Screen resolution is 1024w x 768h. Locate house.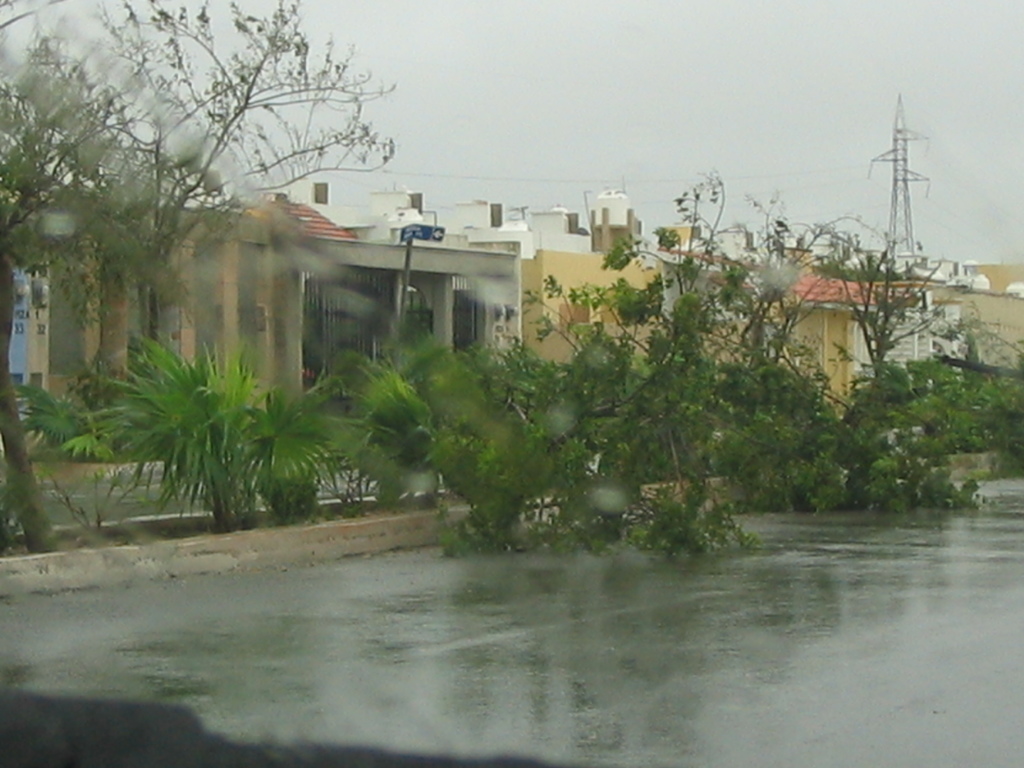
(x1=4, y1=189, x2=355, y2=405).
